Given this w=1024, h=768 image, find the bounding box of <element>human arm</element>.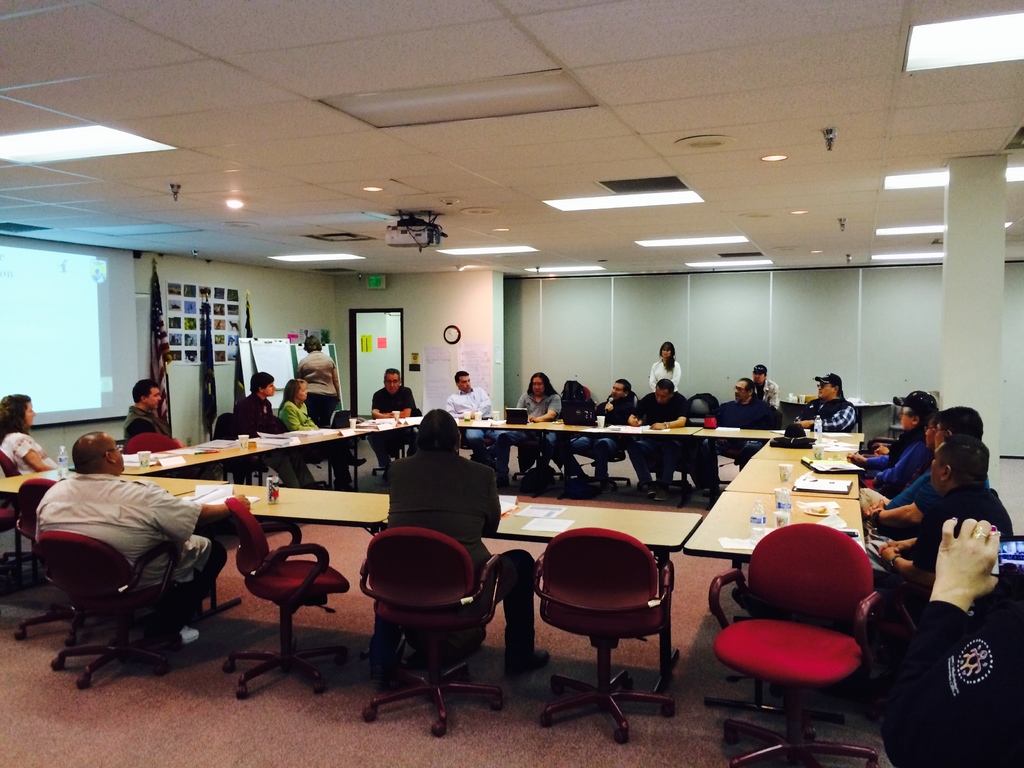
pyautogui.locateOnScreen(393, 395, 415, 419).
